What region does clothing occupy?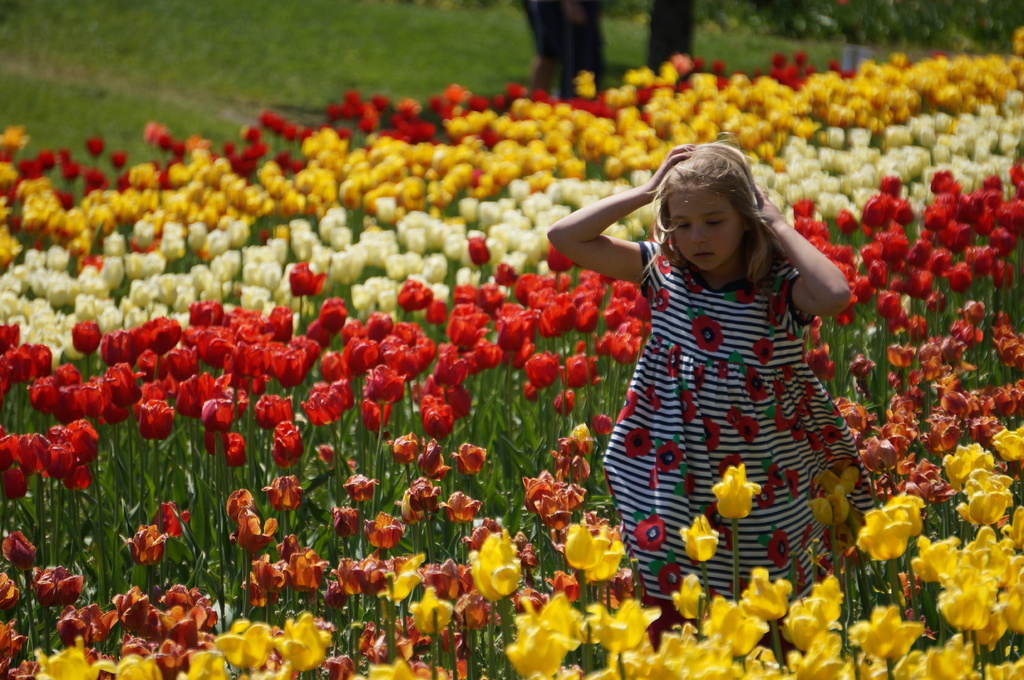
<bbox>588, 223, 932, 618</bbox>.
